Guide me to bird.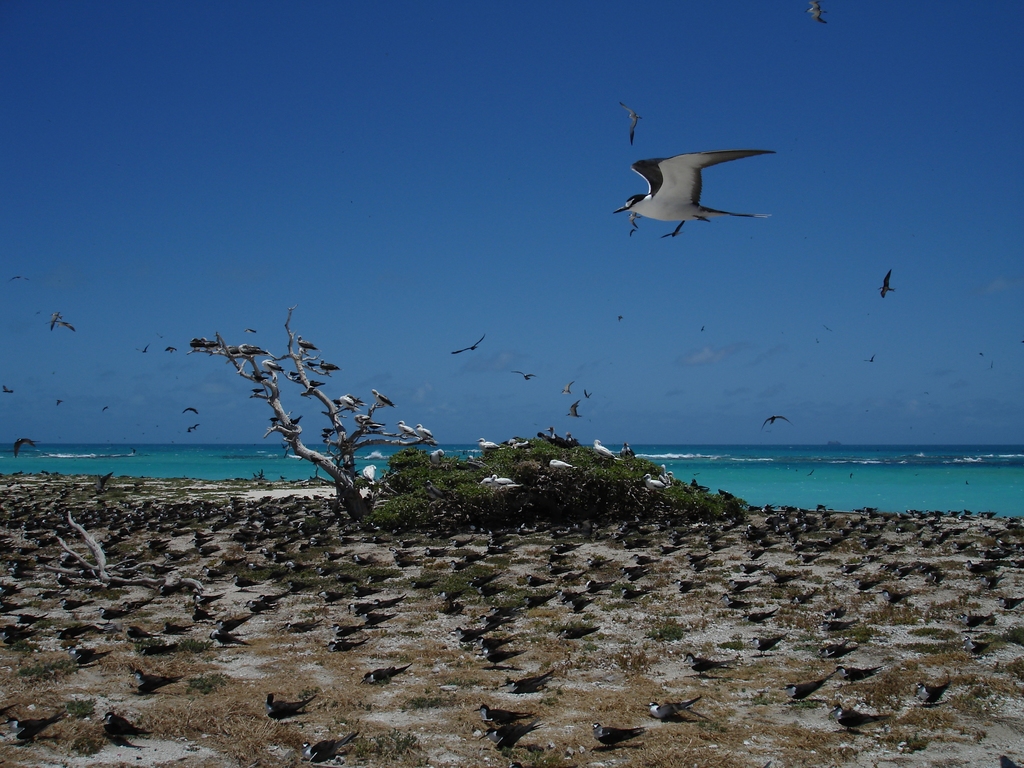
Guidance: [left=613, top=145, right=778, bottom=238].
